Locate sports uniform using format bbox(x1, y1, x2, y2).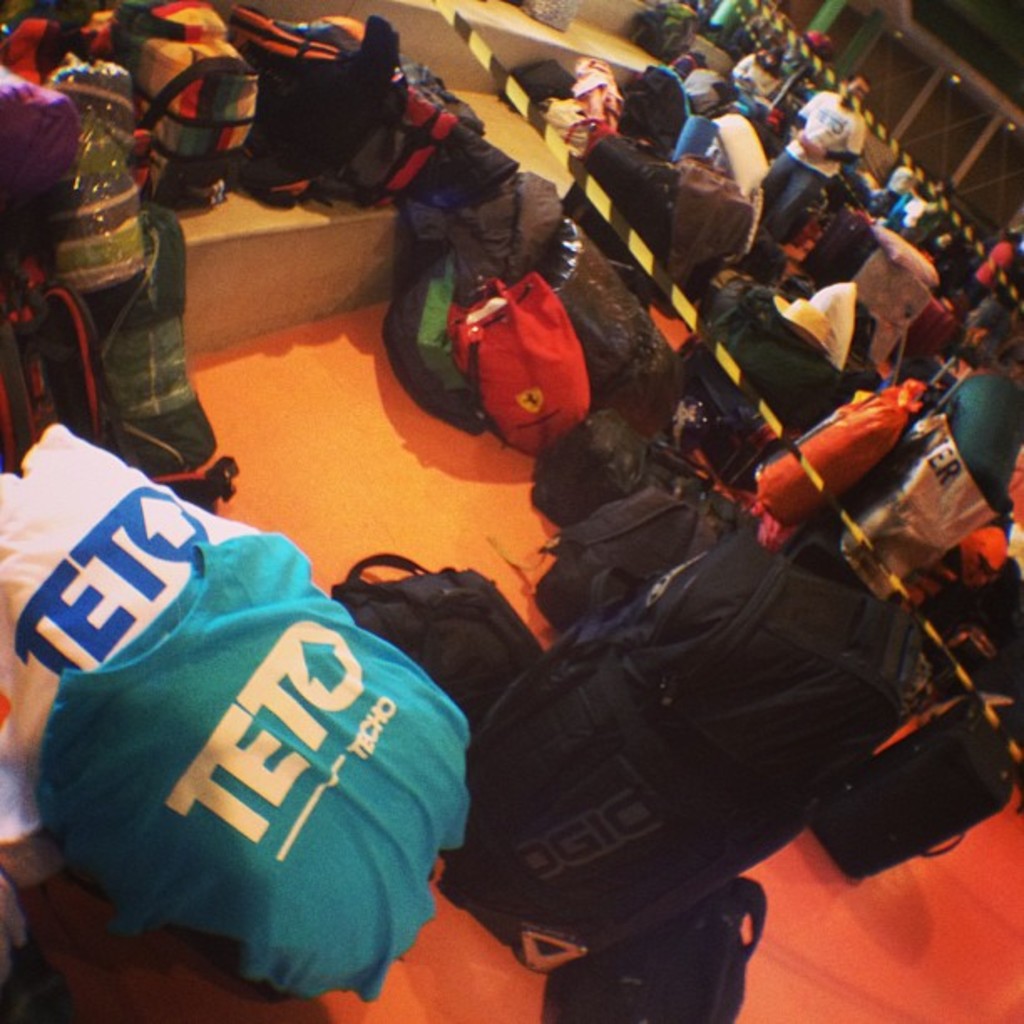
bbox(771, 79, 873, 244).
